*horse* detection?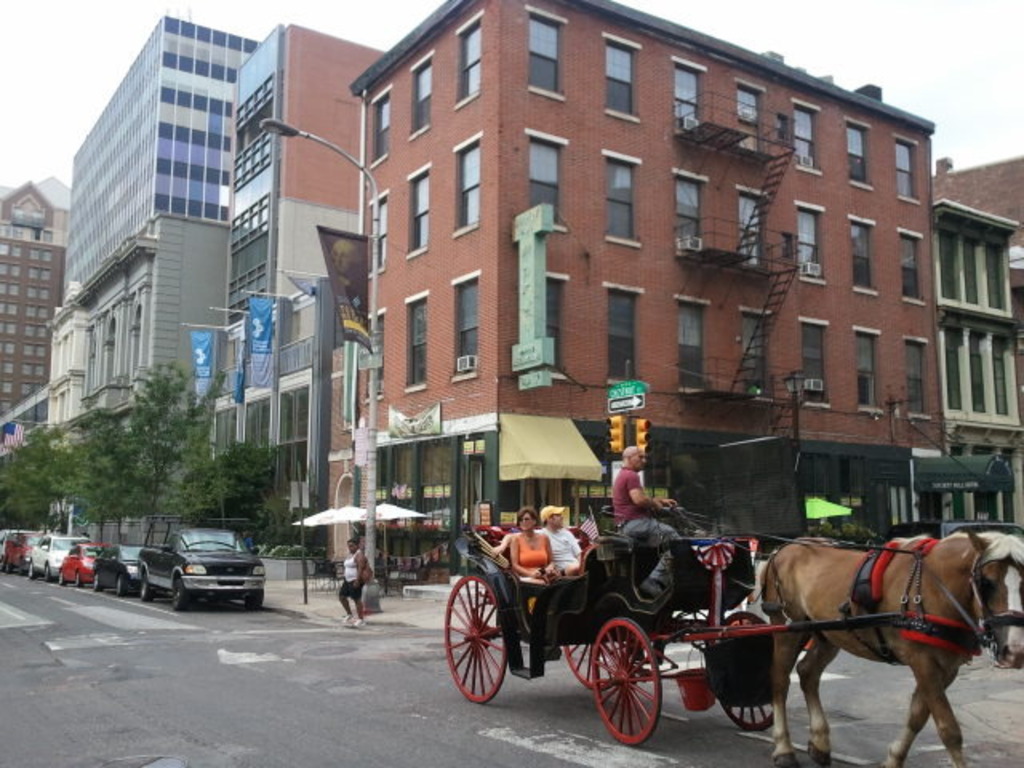
crop(750, 523, 1022, 766)
